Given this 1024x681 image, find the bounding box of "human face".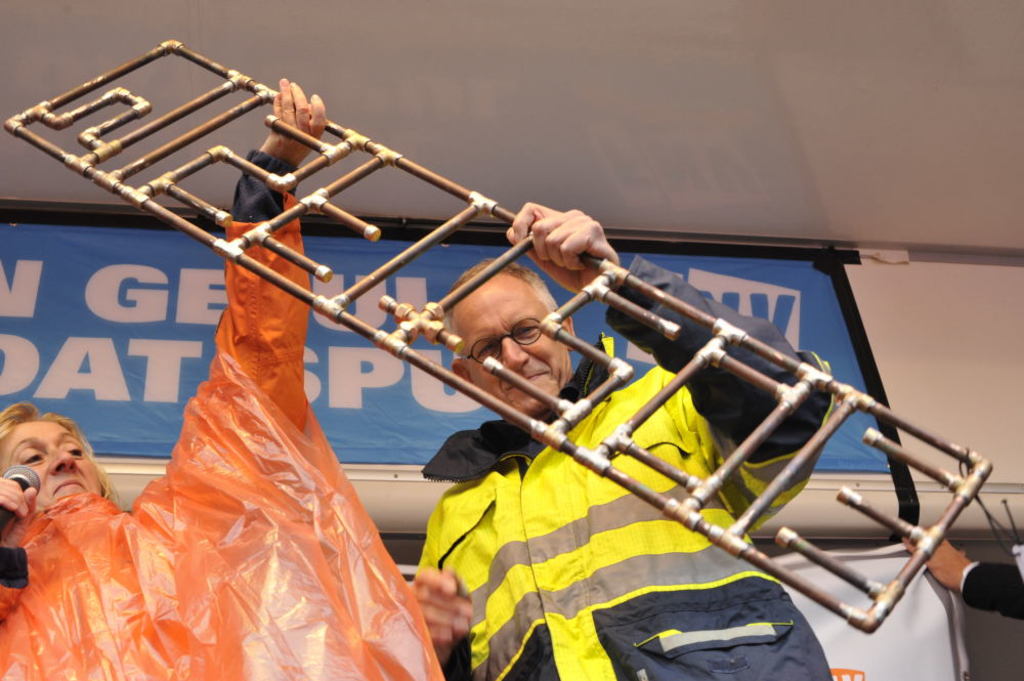
{"x1": 452, "y1": 270, "x2": 571, "y2": 426}.
